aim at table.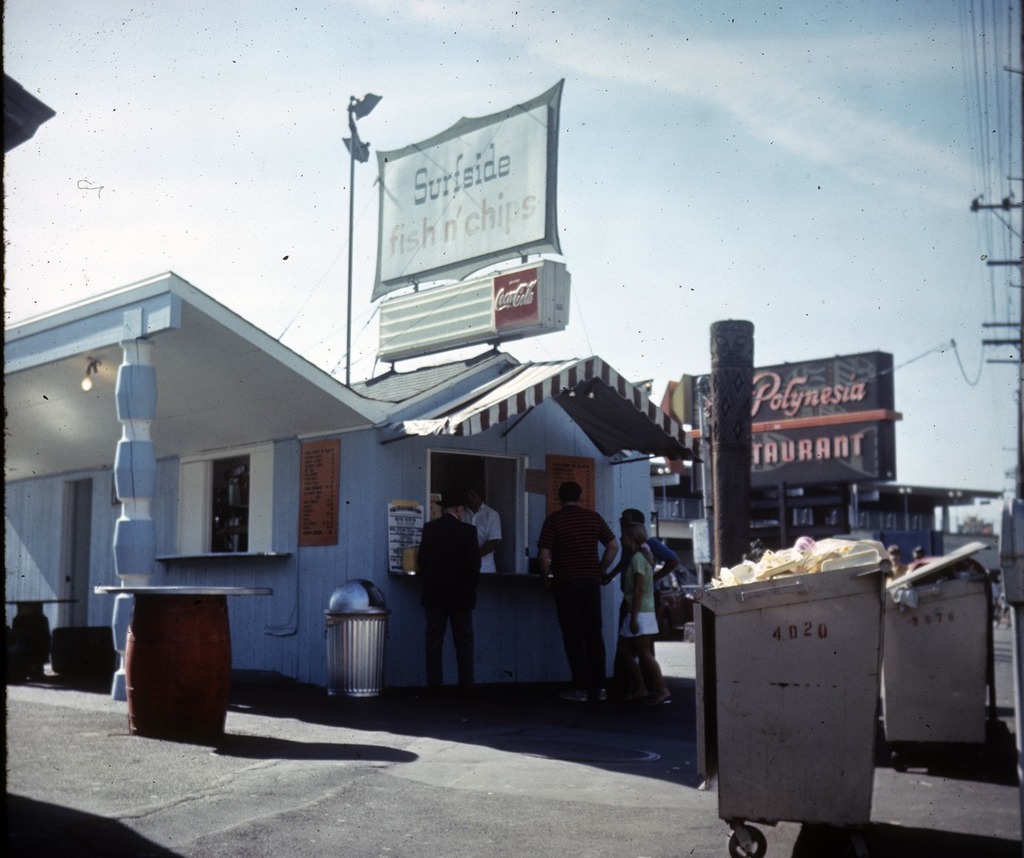
Aimed at [left=100, top=565, right=255, bottom=745].
